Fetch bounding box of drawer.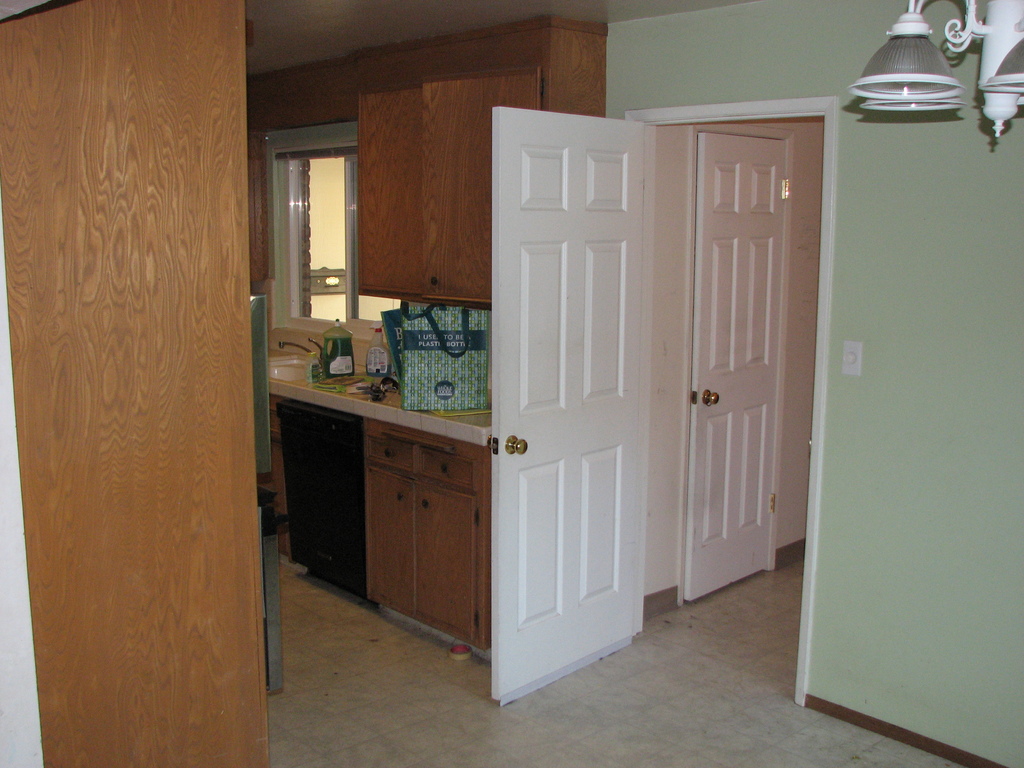
Bbox: {"left": 410, "top": 449, "right": 479, "bottom": 495}.
